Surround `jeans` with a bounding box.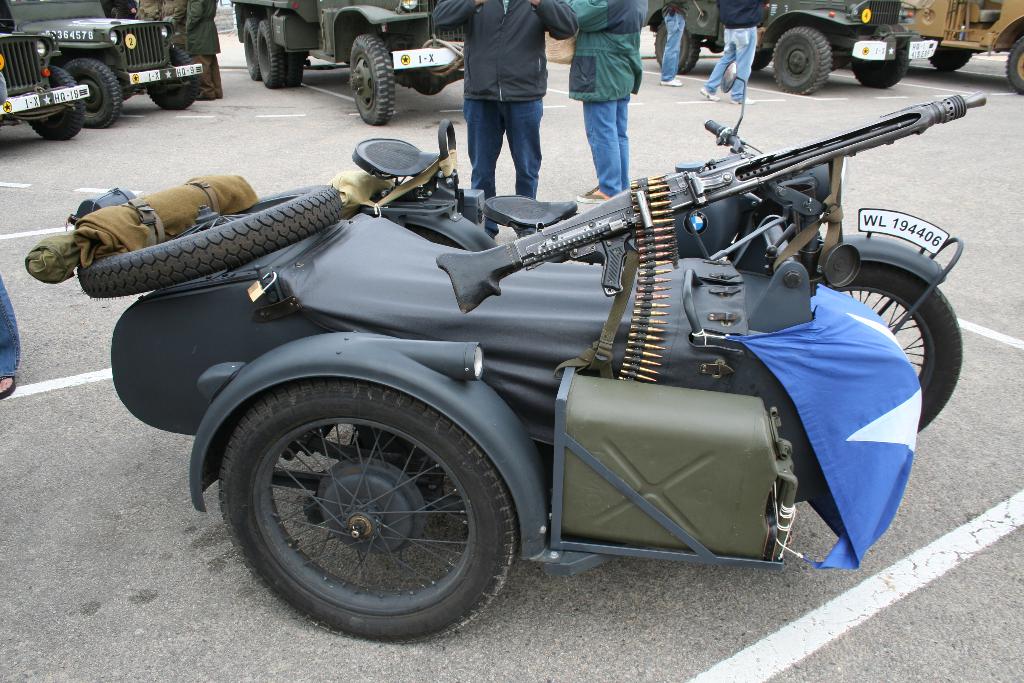
(660,15,679,85).
